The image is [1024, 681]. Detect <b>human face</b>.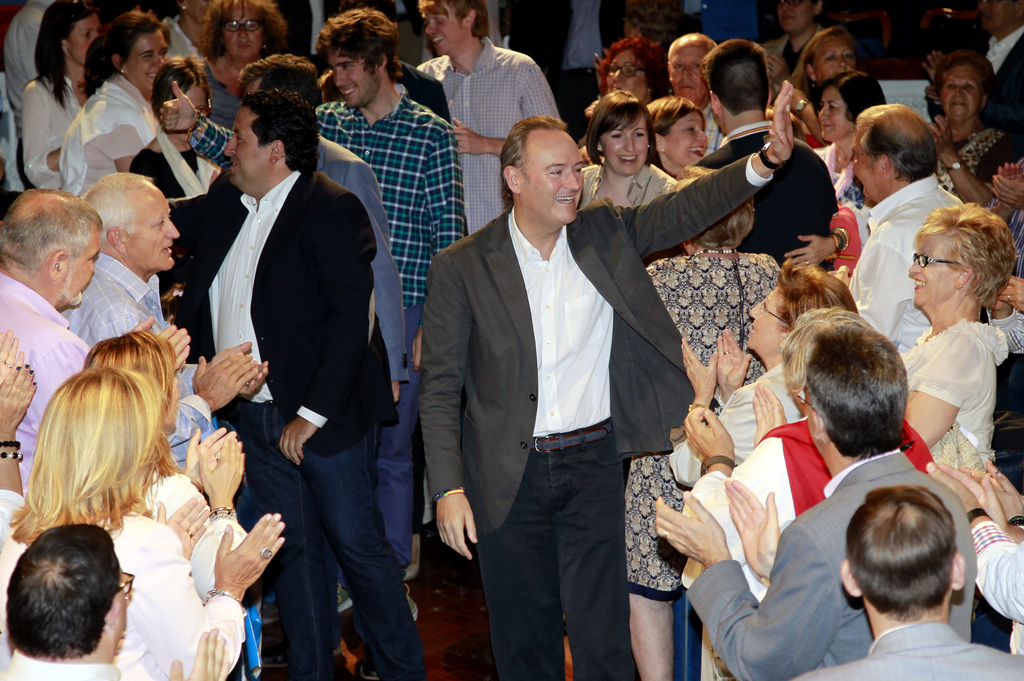
Detection: <box>663,115,706,173</box>.
